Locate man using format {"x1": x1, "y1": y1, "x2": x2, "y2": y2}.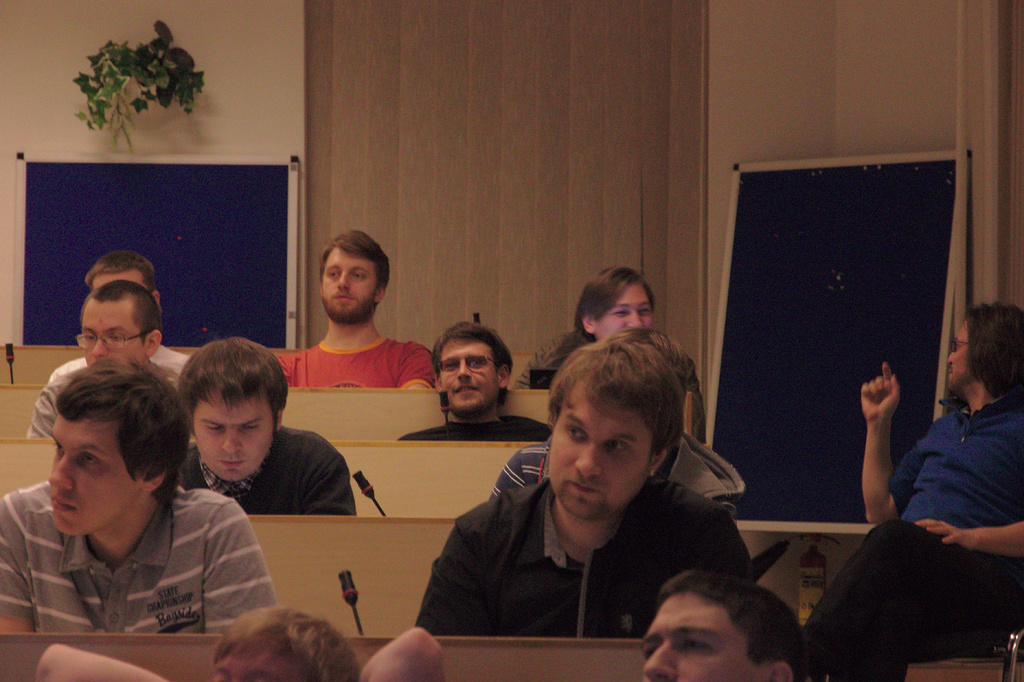
{"x1": 486, "y1": 329, "x2": 751, "y2": 529}.
